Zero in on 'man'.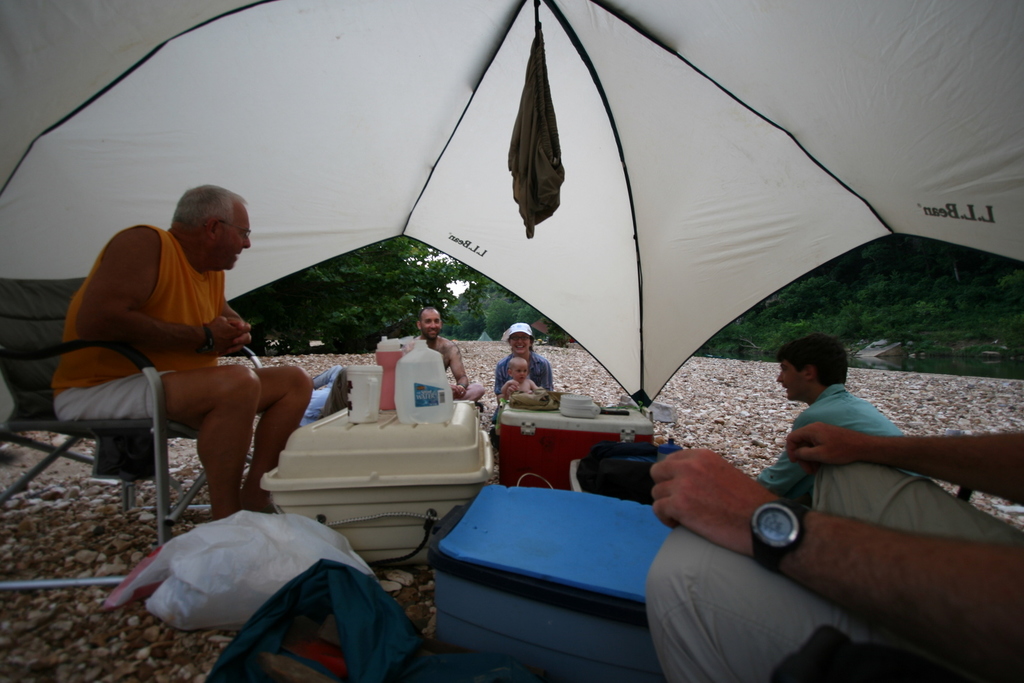
Zeroed in: {"left": 52, "top": 184, "right": 314, "bottom": 521}.
